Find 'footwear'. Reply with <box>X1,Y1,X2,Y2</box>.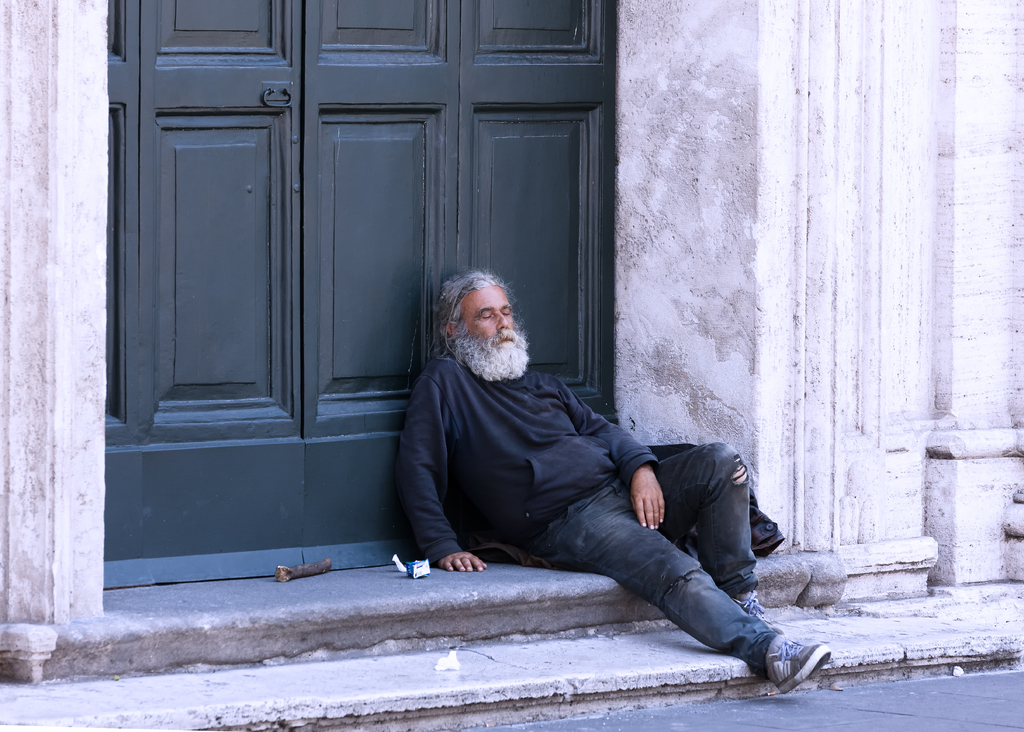
<box>728,589,770,617</box>.
